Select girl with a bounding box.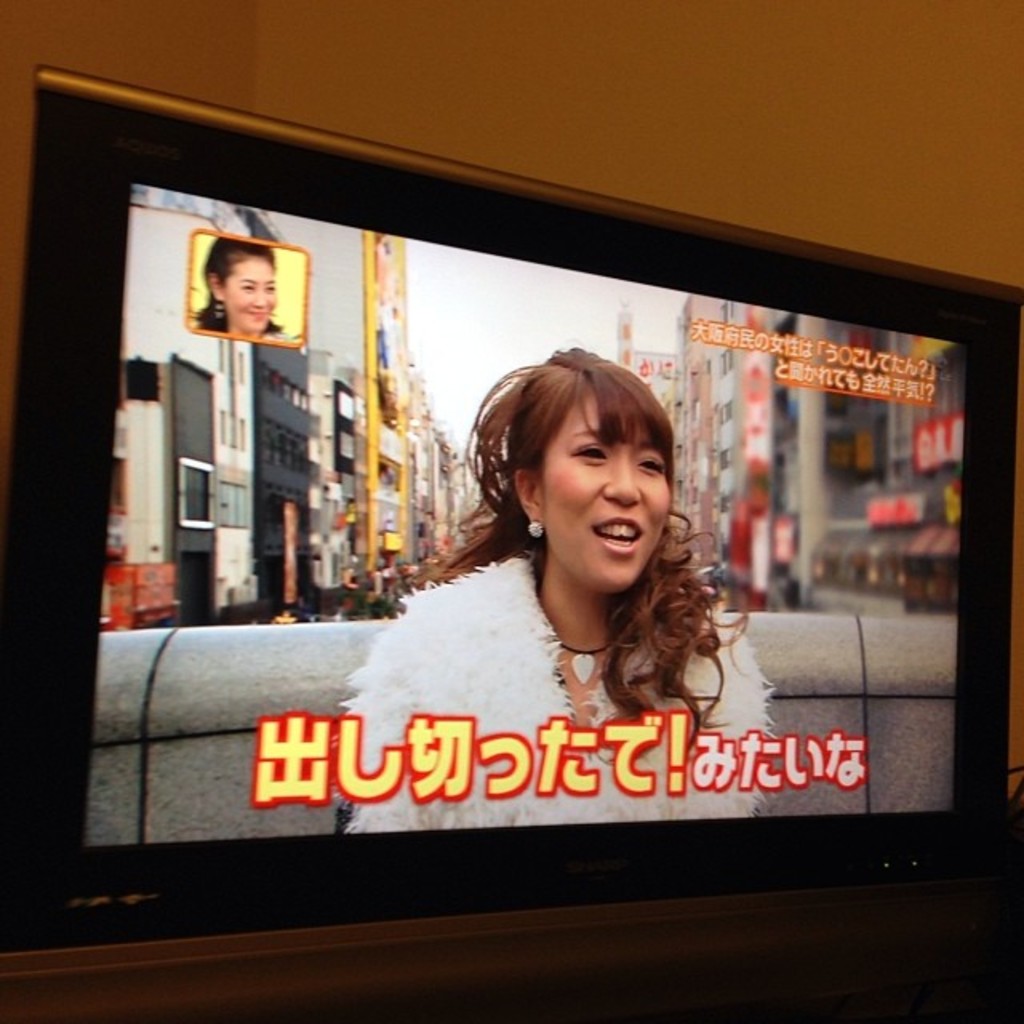
[190,237,288,346].
